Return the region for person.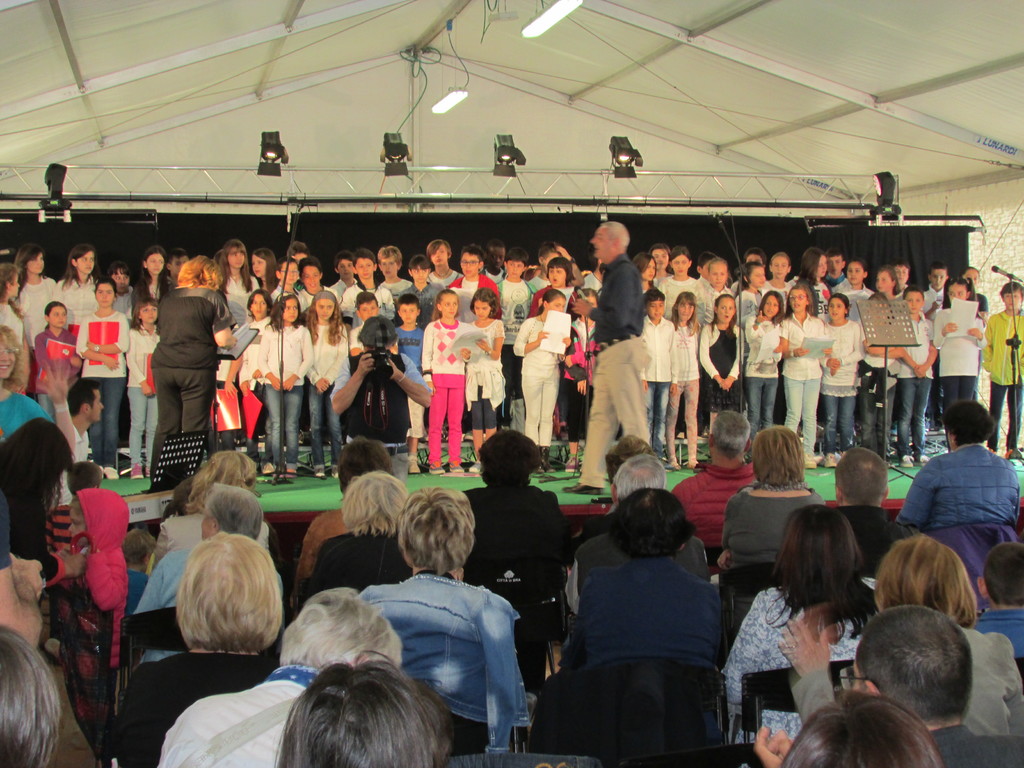
pyautogui.locateOnScreen(0, 323, 47, 440).
